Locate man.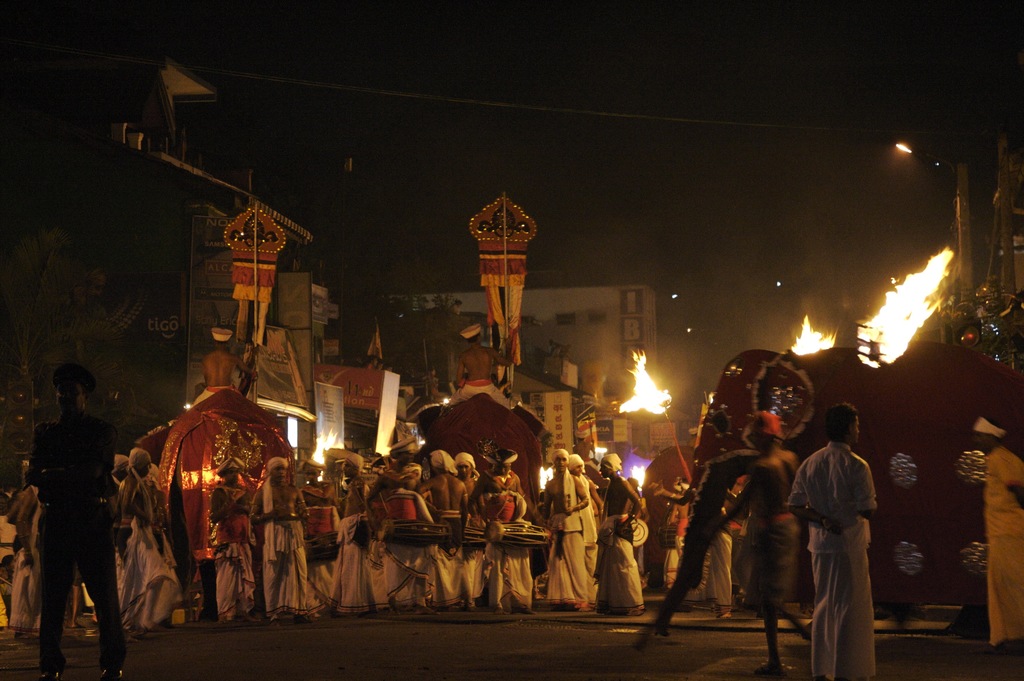
Bounding box: Rect(38, 367, 133, 677).
